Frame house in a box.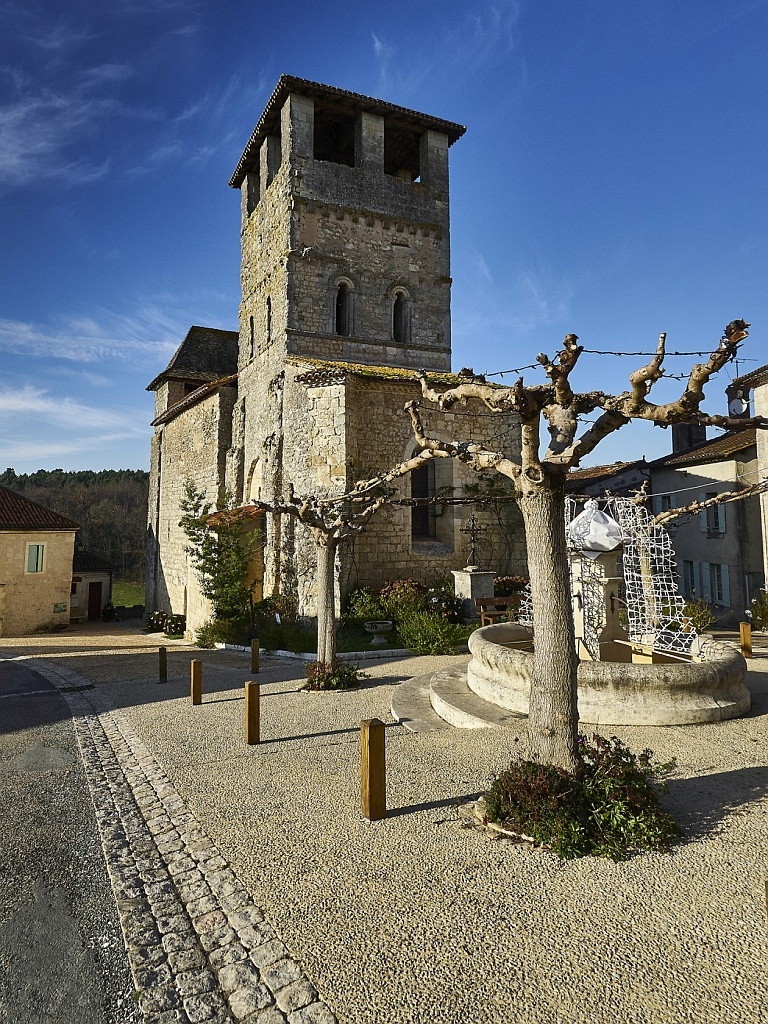
(left=557, top=433, right=767, bottom=628).
